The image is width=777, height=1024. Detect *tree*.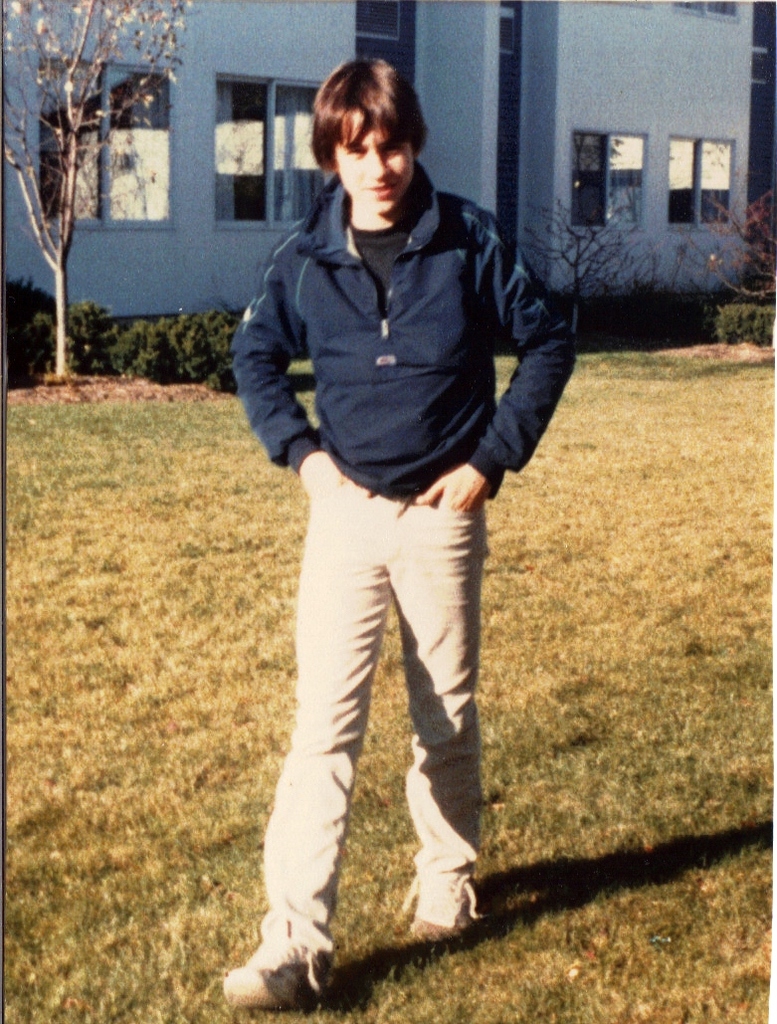
Detection: x1=0 y1=0 x2=203 y2=383.
